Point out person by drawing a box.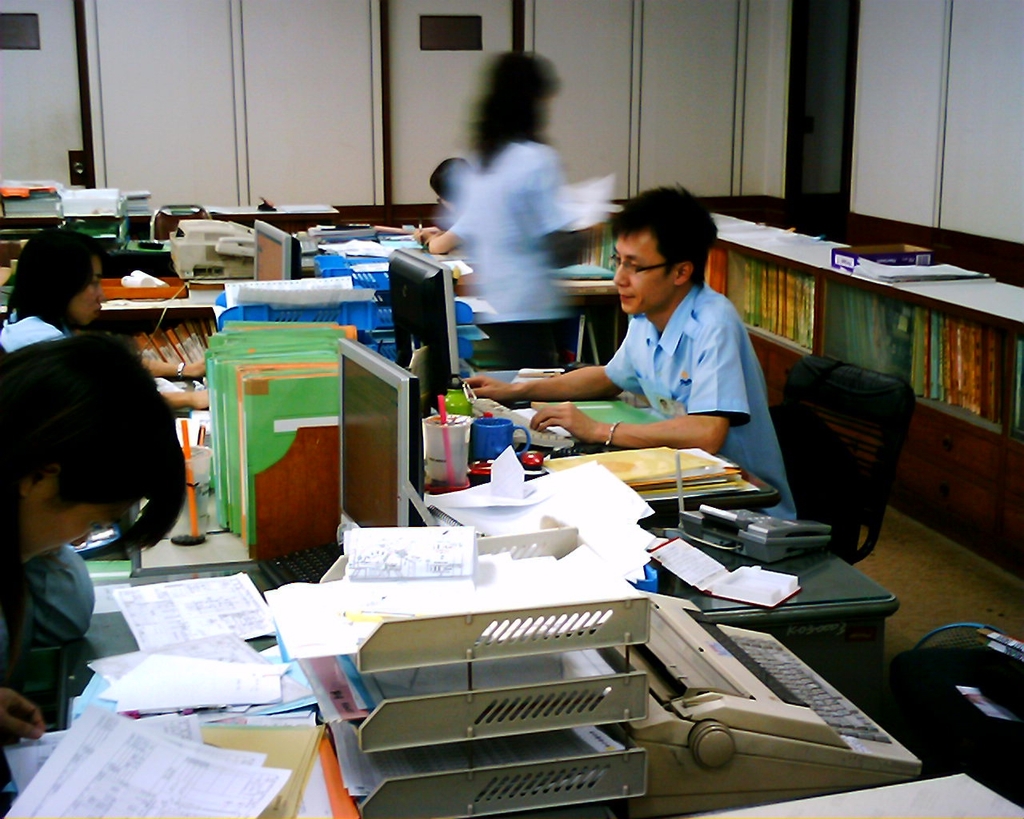
<box>0,335,179,751</box>.
